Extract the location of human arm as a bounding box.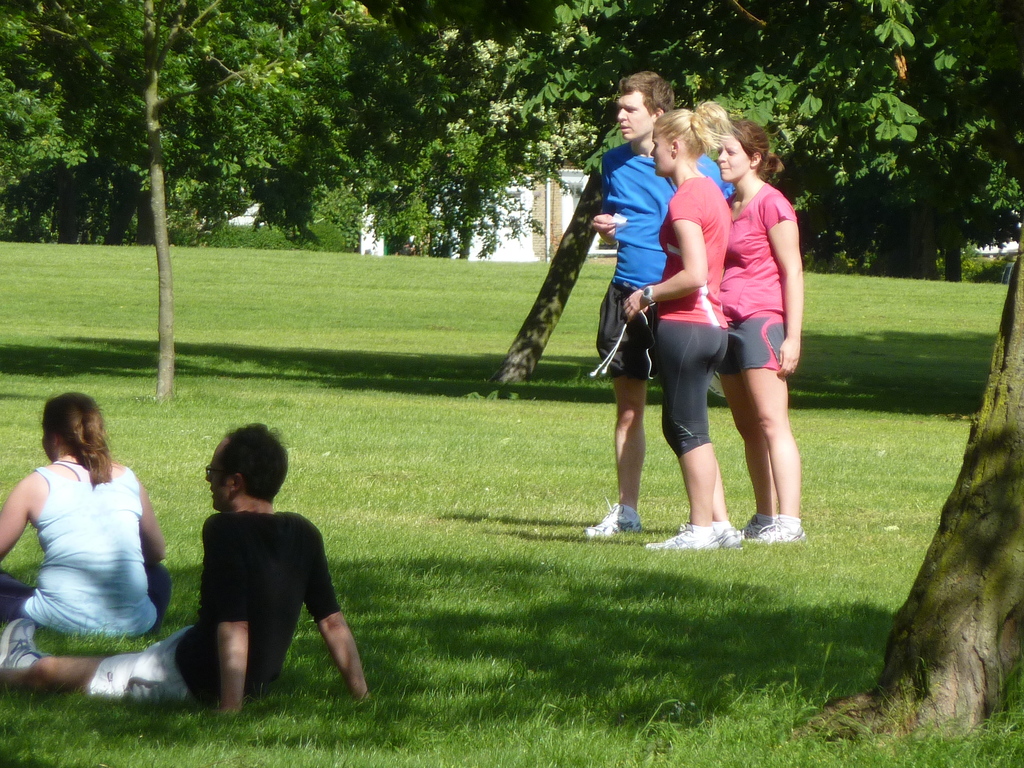
<region>122, 462, 166, 565</region>.
